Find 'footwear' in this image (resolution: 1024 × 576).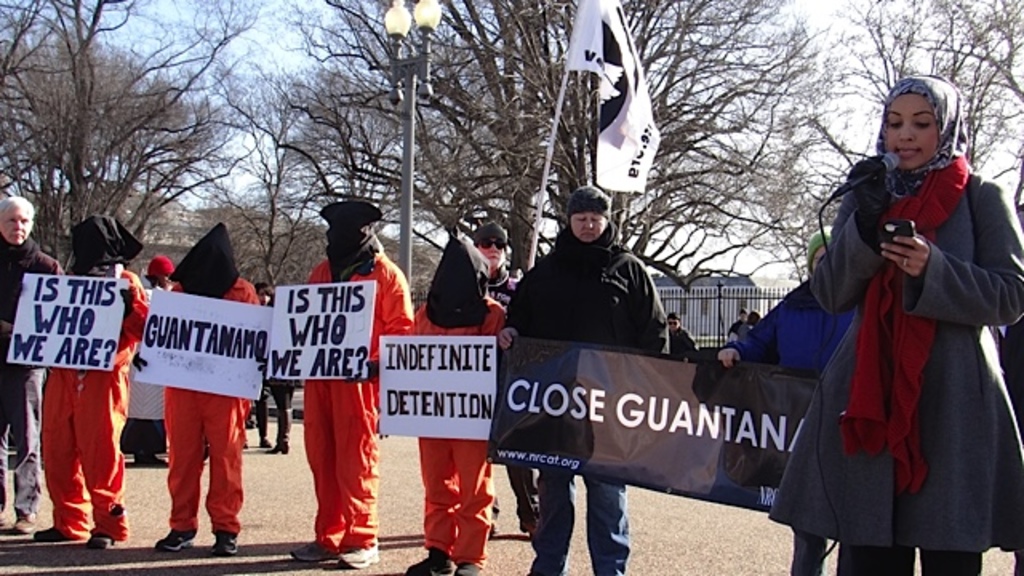
bbox=(85, 533, 117, 549).
